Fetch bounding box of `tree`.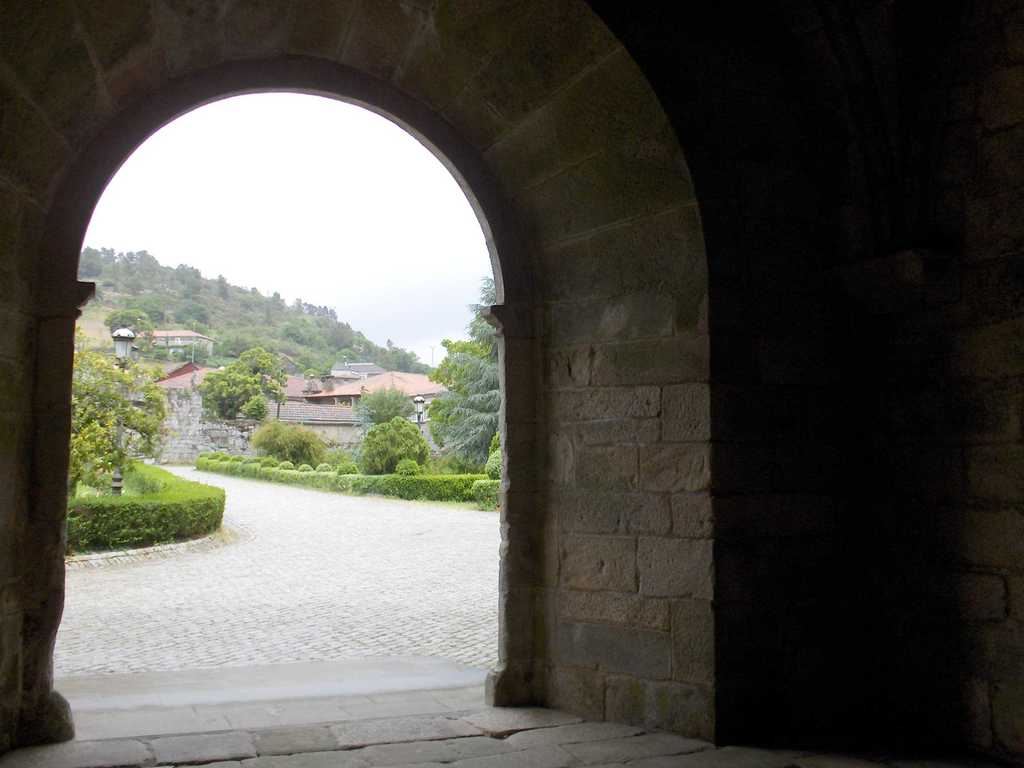
Bbox: bbox=(76, 241, 123, 297).
